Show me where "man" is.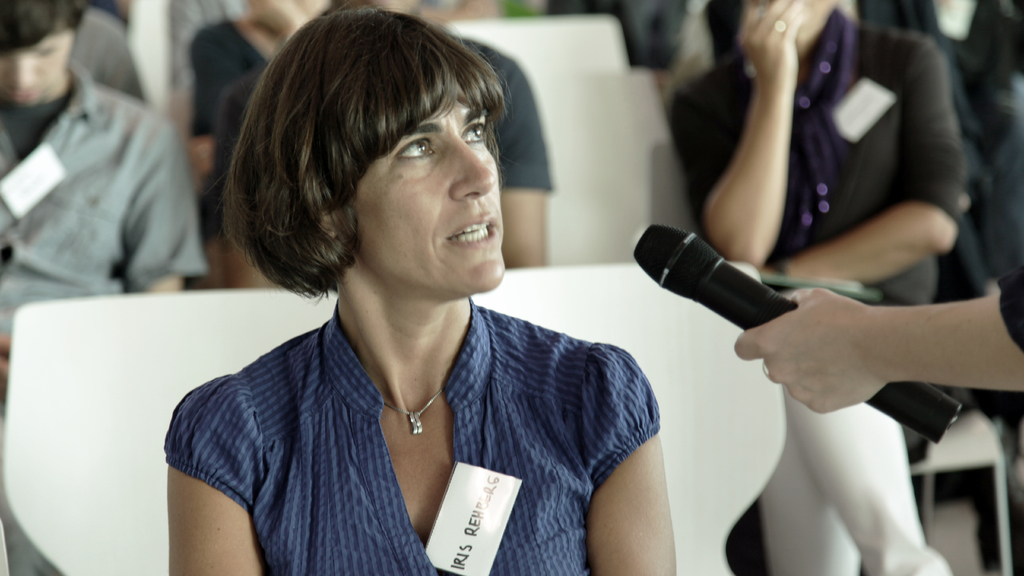
"man" is at Rect(689, 0, 962, 575).
